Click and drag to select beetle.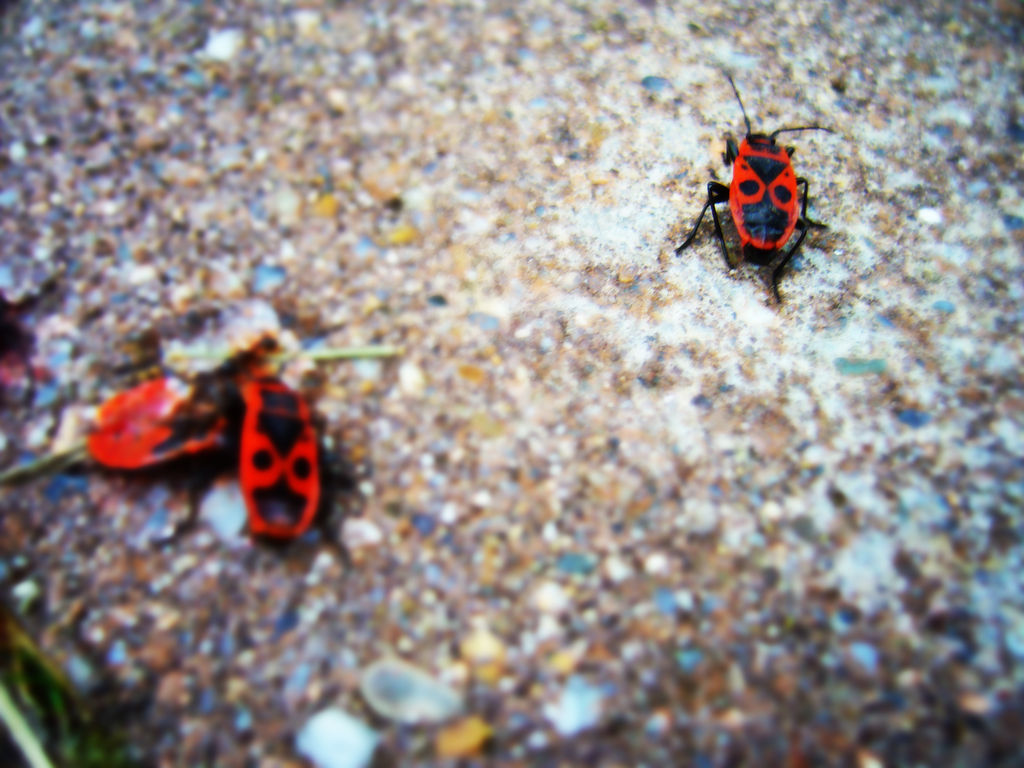
Selection: bbox=[686, 97, 824, 287].
